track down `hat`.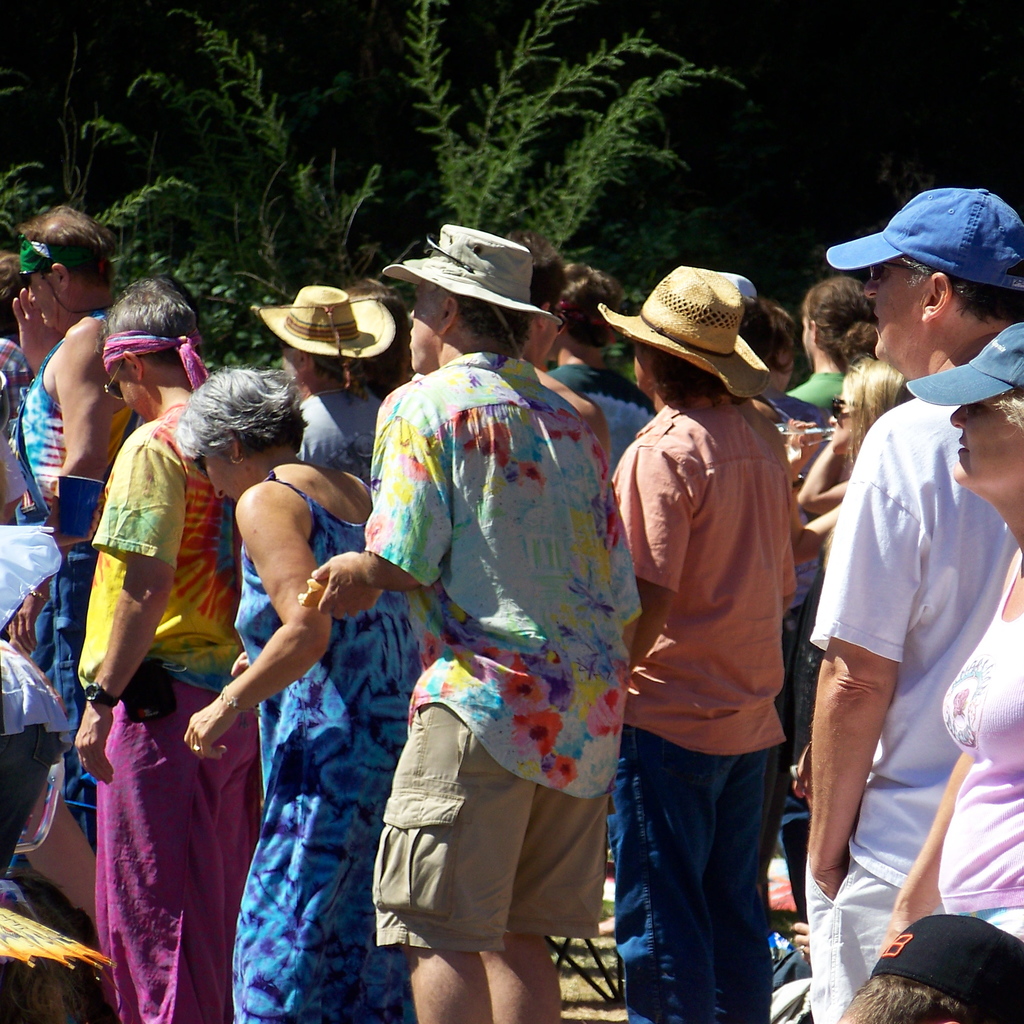
Tracked to region(825, 188, 1023, 288).
